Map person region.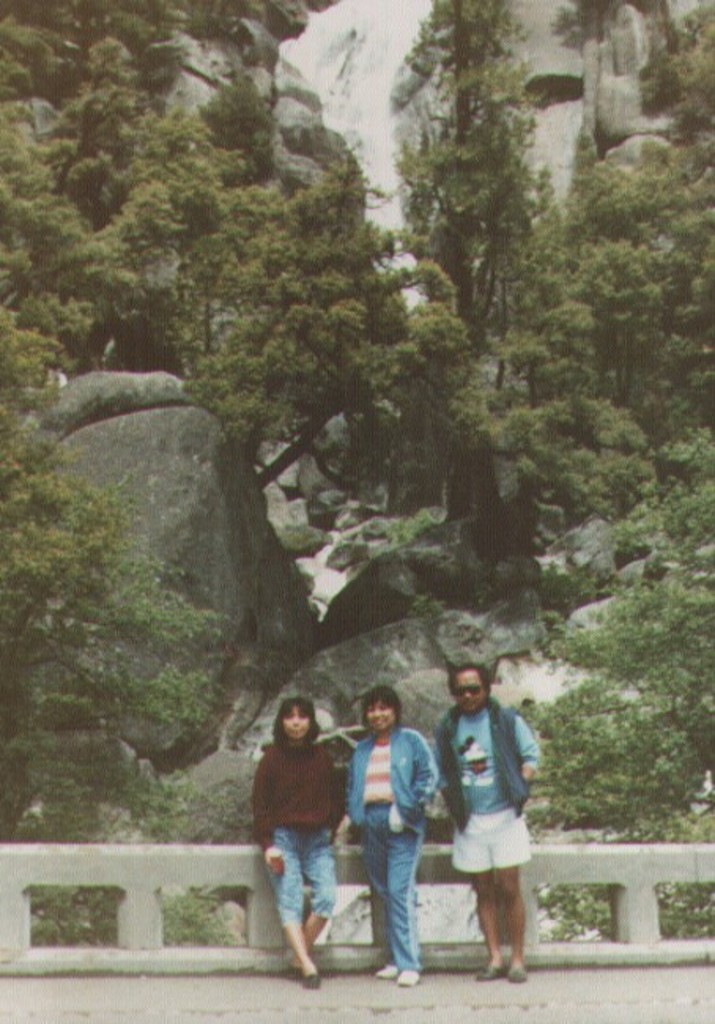
Mapped to BBox(342, 682, 449, 989).
